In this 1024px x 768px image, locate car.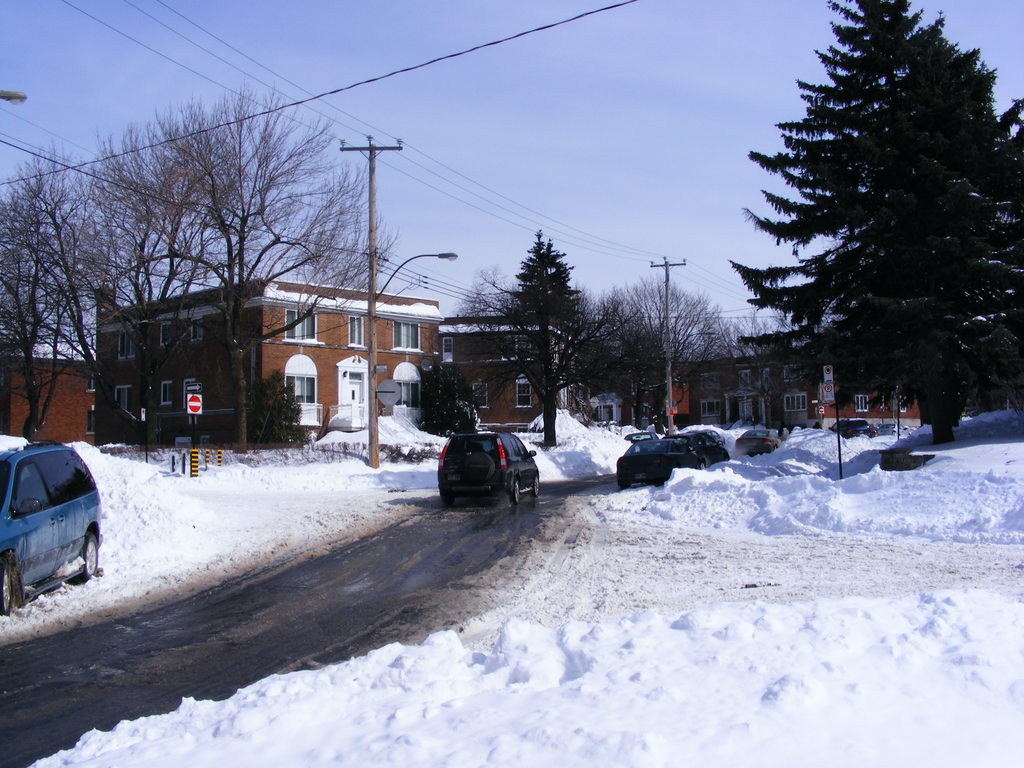
Bounding box: 701/428/728/445.
